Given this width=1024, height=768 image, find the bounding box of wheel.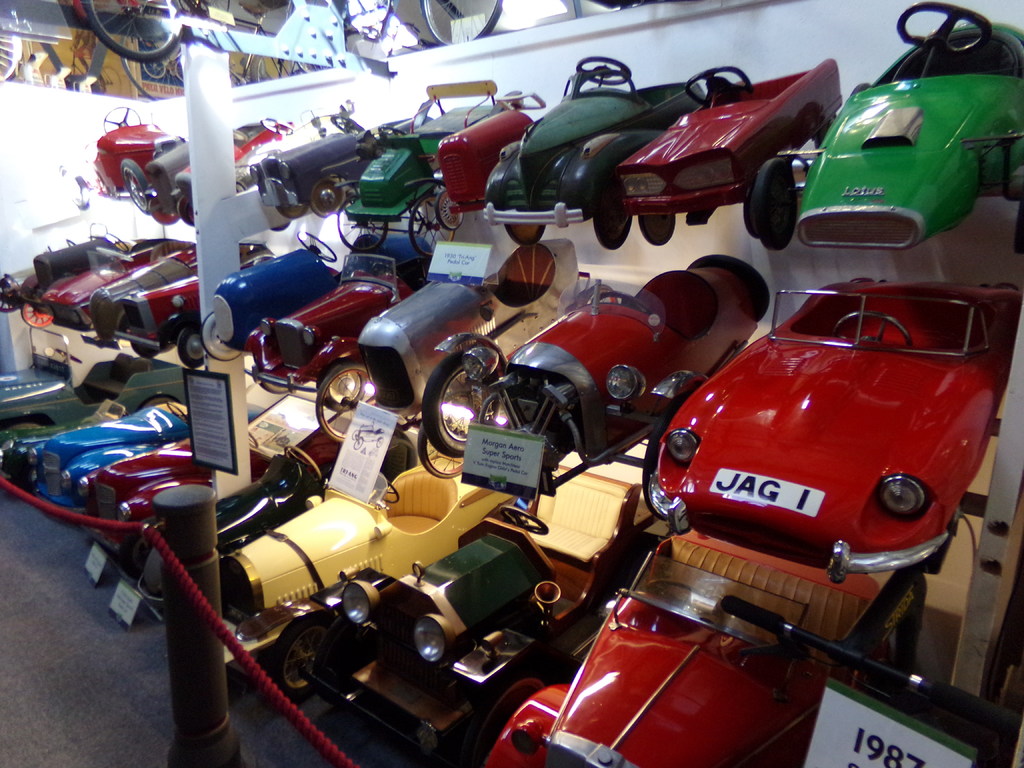
[x1=175, y1=62, x2=189, y2=84].
